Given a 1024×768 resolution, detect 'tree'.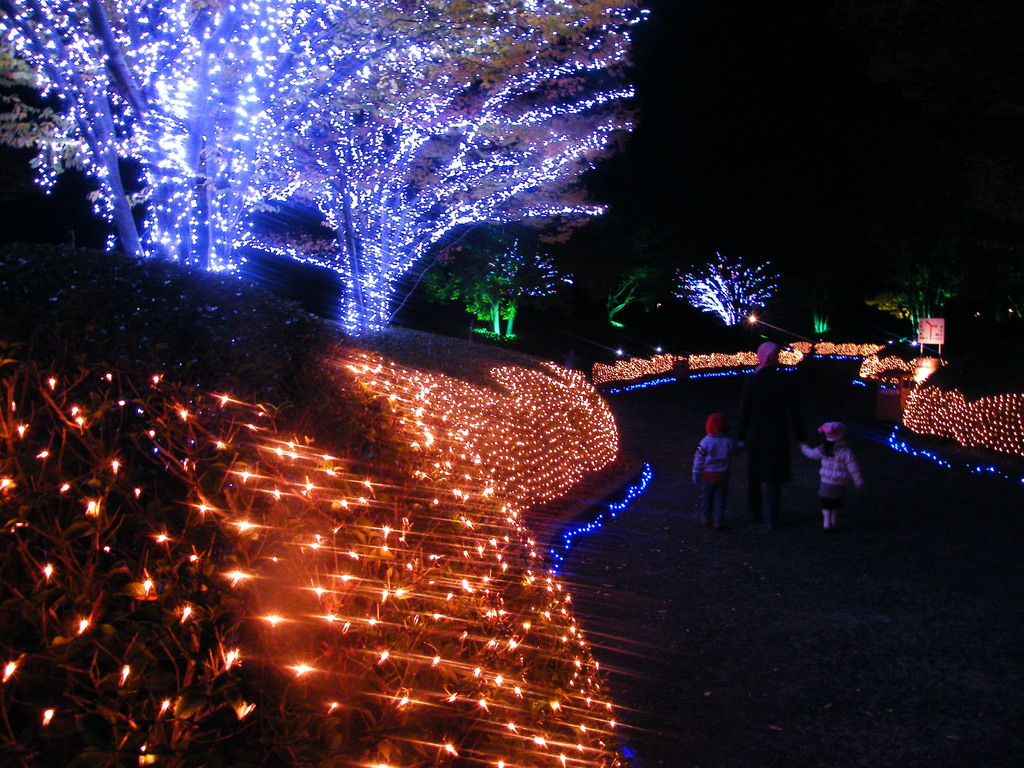
<box>429,223,567,339</box>.
